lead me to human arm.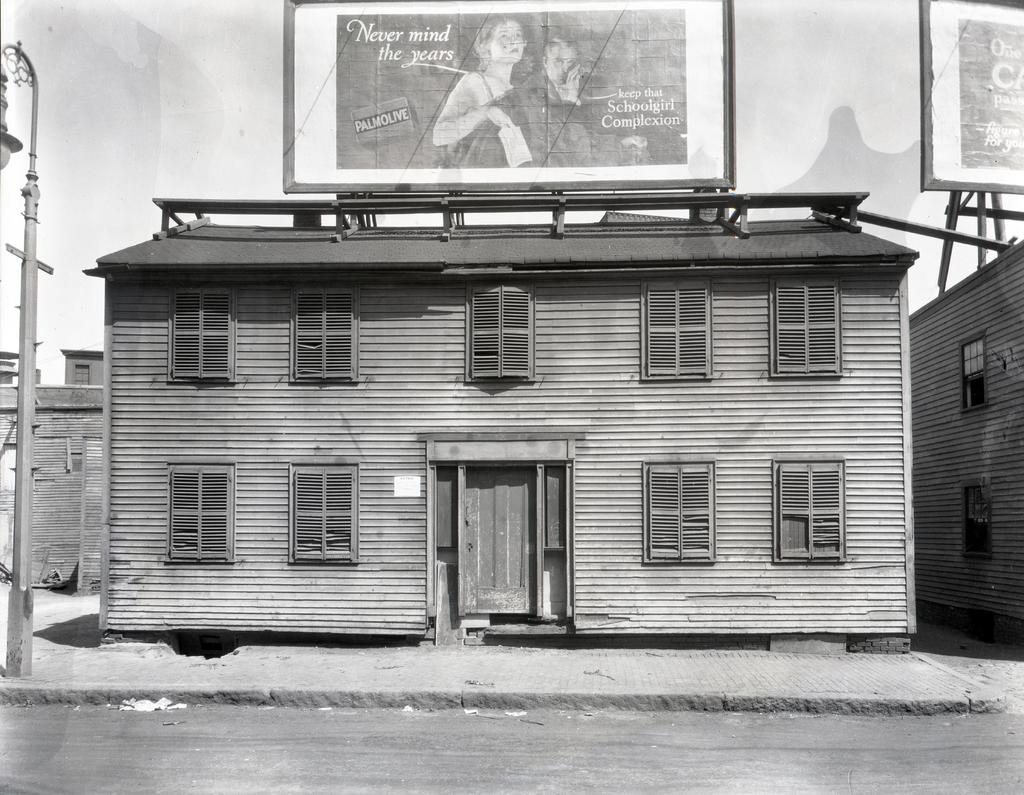
Lead to {"left": 622, "top": 135, "right": 651, "bottom": 149}.
